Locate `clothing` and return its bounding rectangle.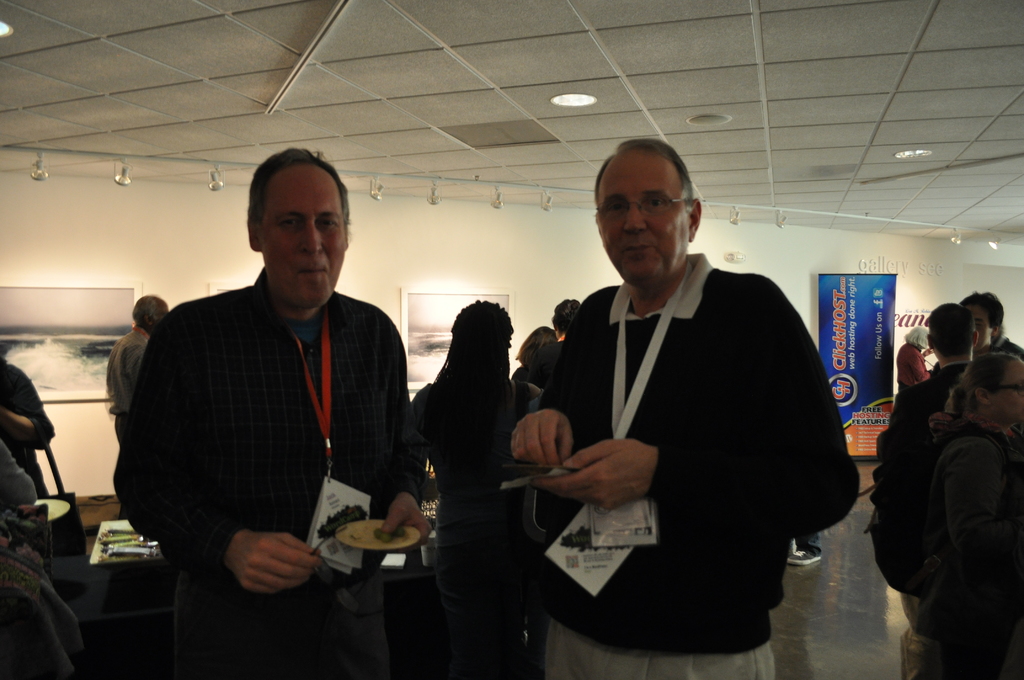
(left=906, top=433, right=1023, bottom=679).
